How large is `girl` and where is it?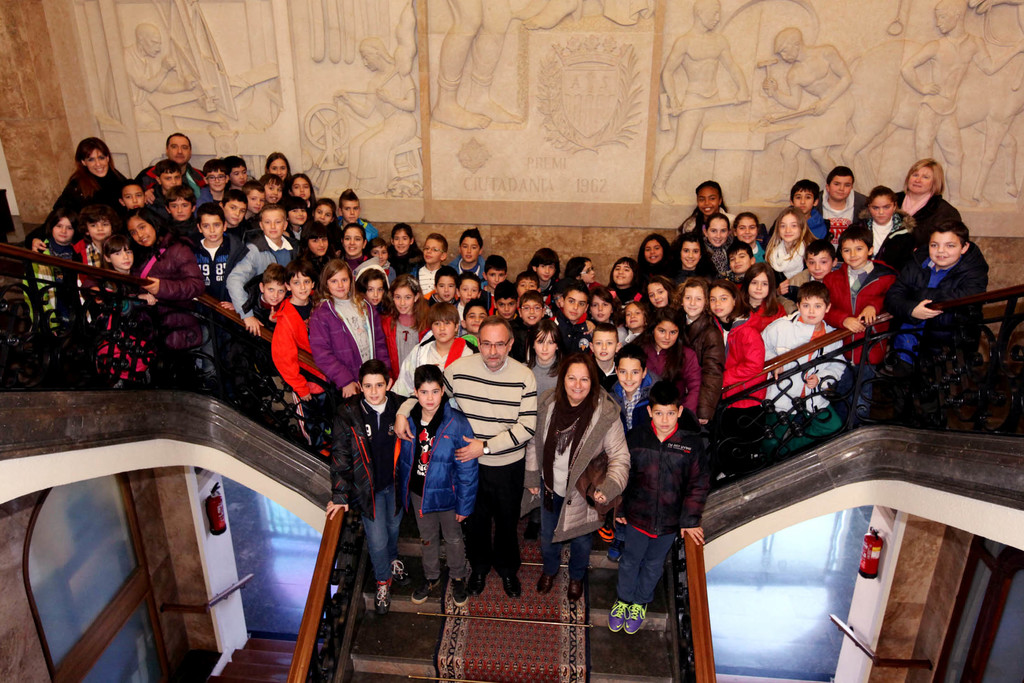
Bounding box: box(284, 173, 317, 211).
